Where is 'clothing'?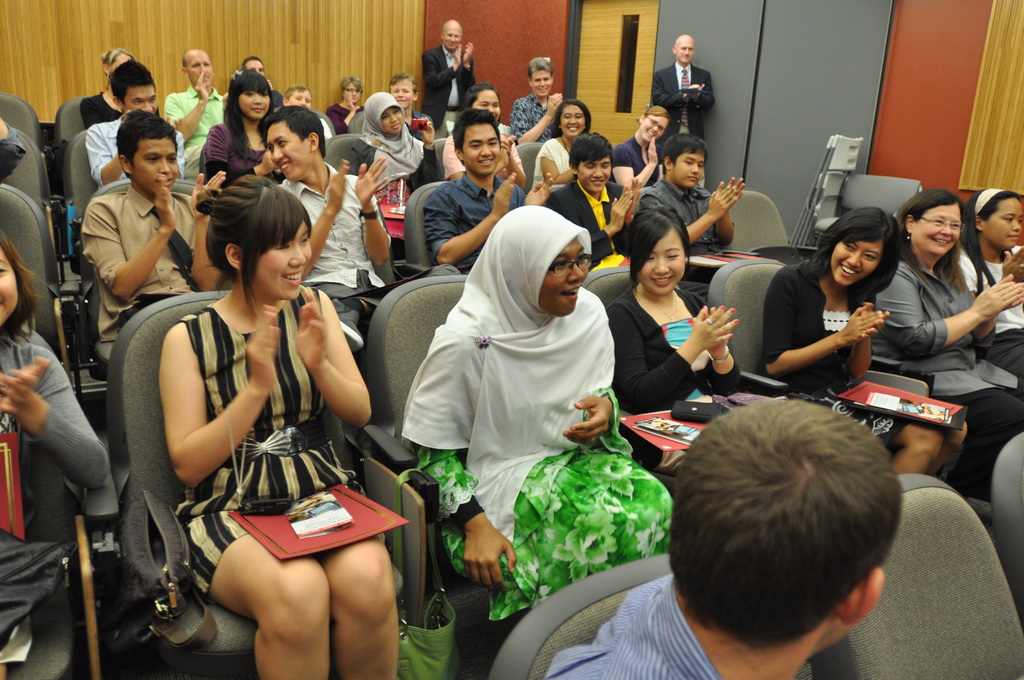
610 138 652 193.
